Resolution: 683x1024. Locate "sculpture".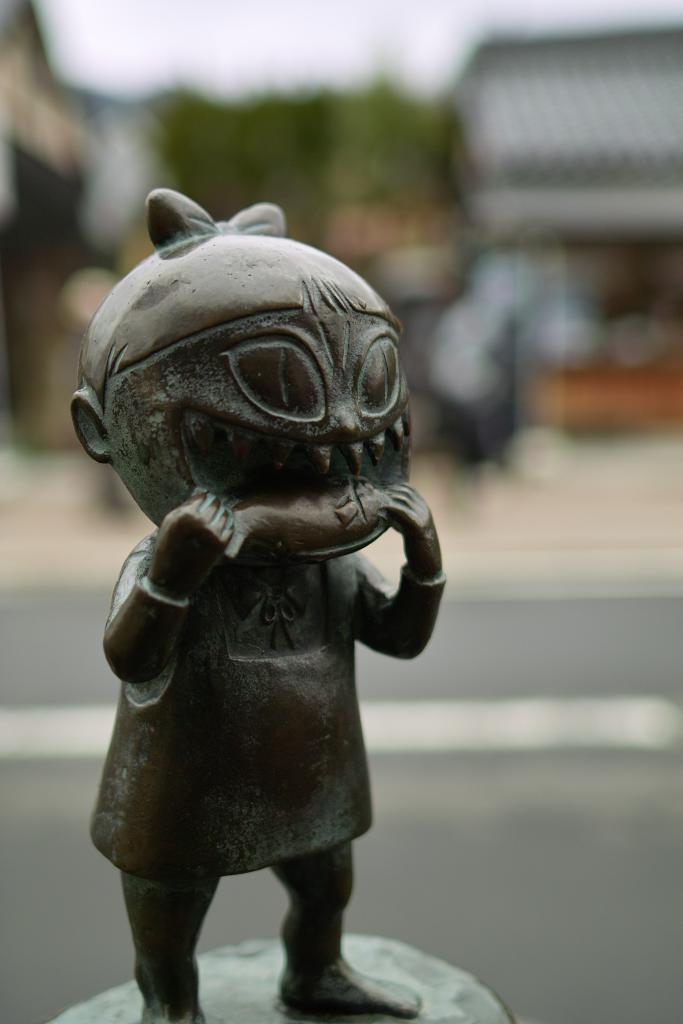
64, 196, 476, 1000.
